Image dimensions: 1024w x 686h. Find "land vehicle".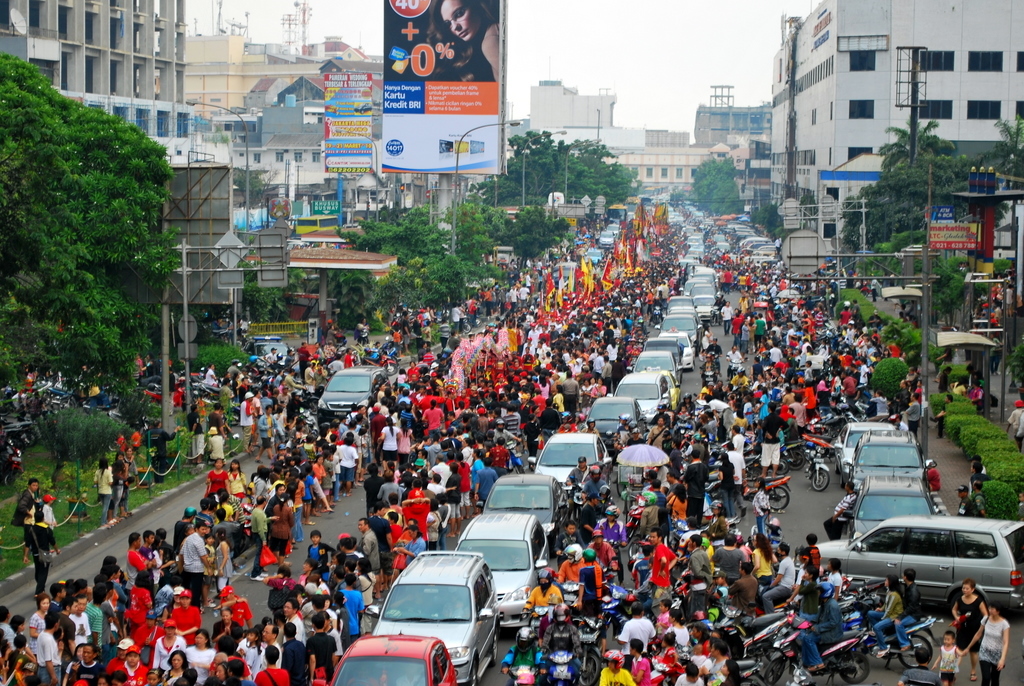
849,477,934,535.
